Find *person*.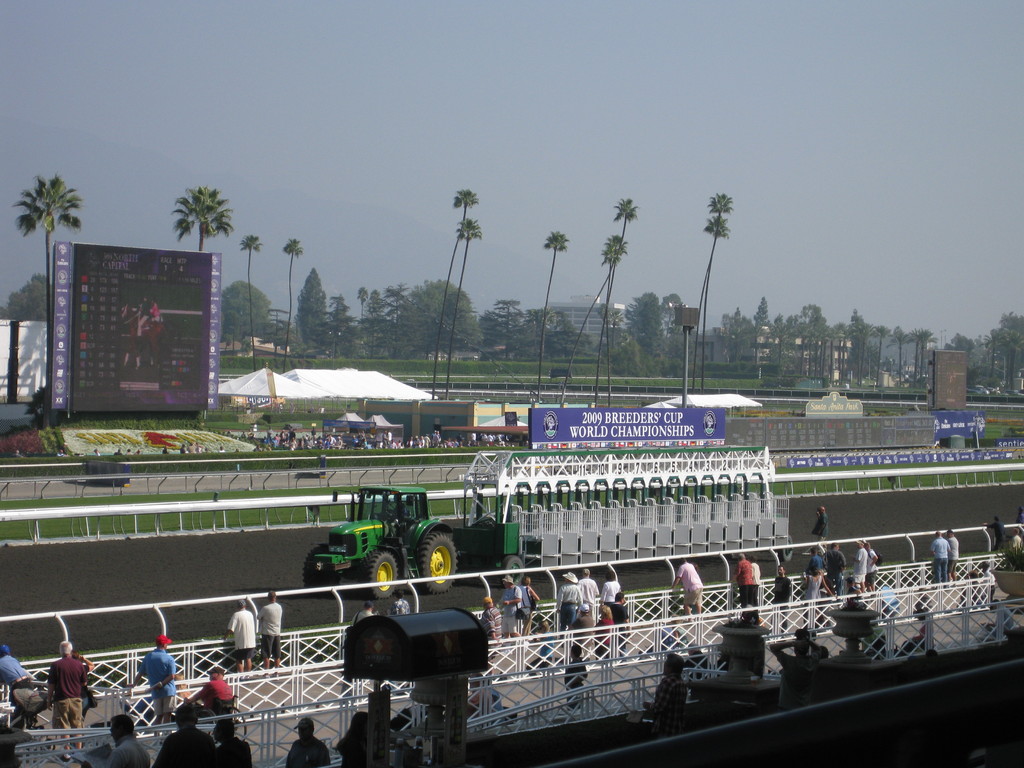
{"left": 577, "top": 563, "right": 597, "bottom": 648}.
